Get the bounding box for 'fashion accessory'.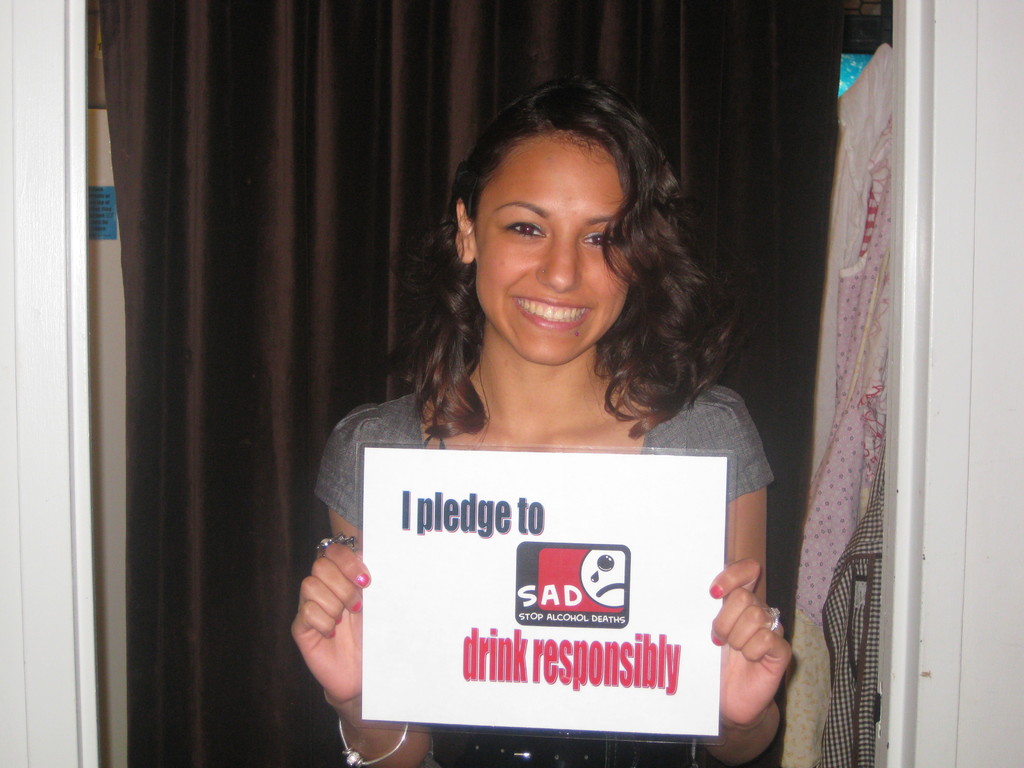
pyautogui.locateOnScreen(709, 585, 723, 598).
